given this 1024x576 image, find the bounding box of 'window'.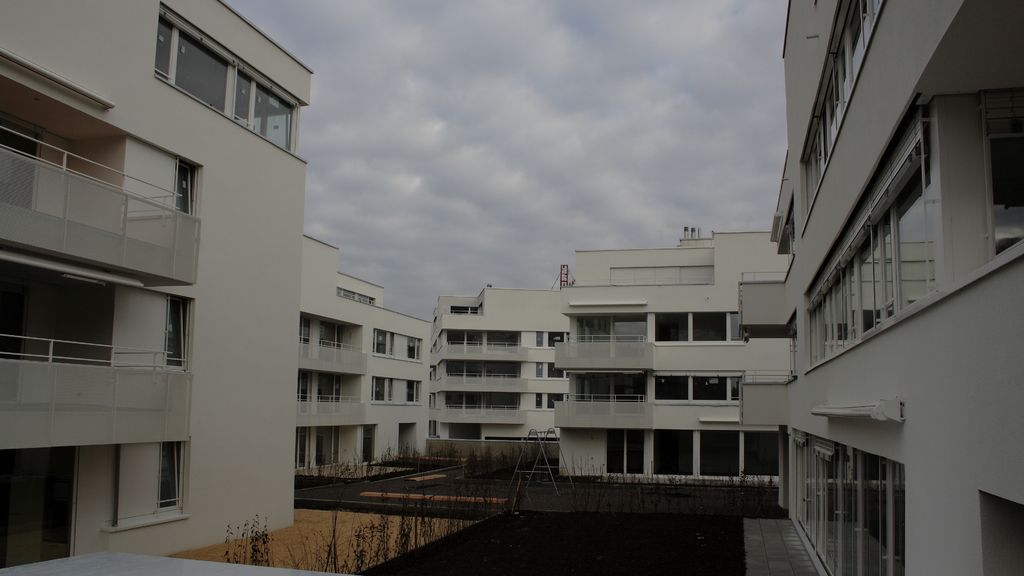
Rect(650, 366, 689, 403).
